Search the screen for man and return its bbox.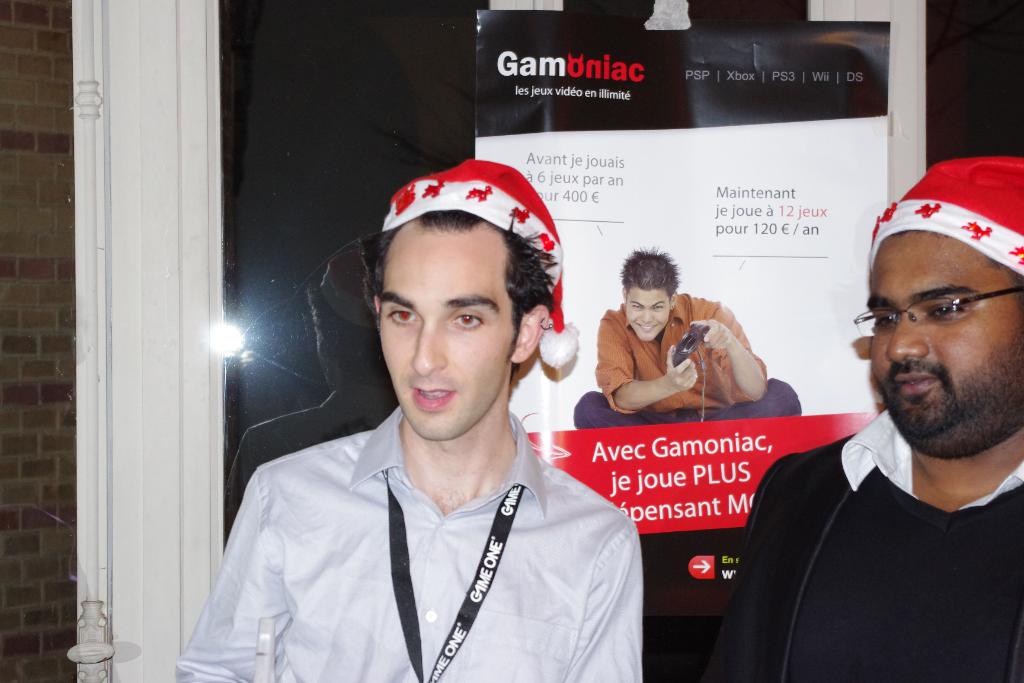
Found: Rect(566, 244, 831, 429).
